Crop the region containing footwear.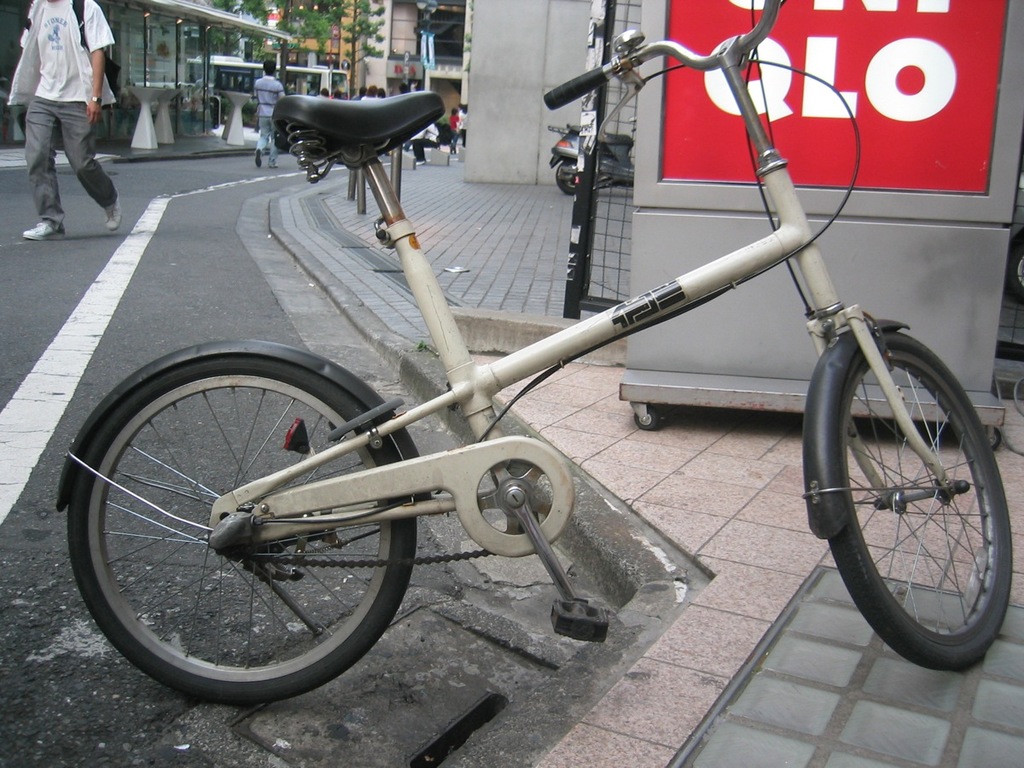
Crop region: (103,190,121,236).
